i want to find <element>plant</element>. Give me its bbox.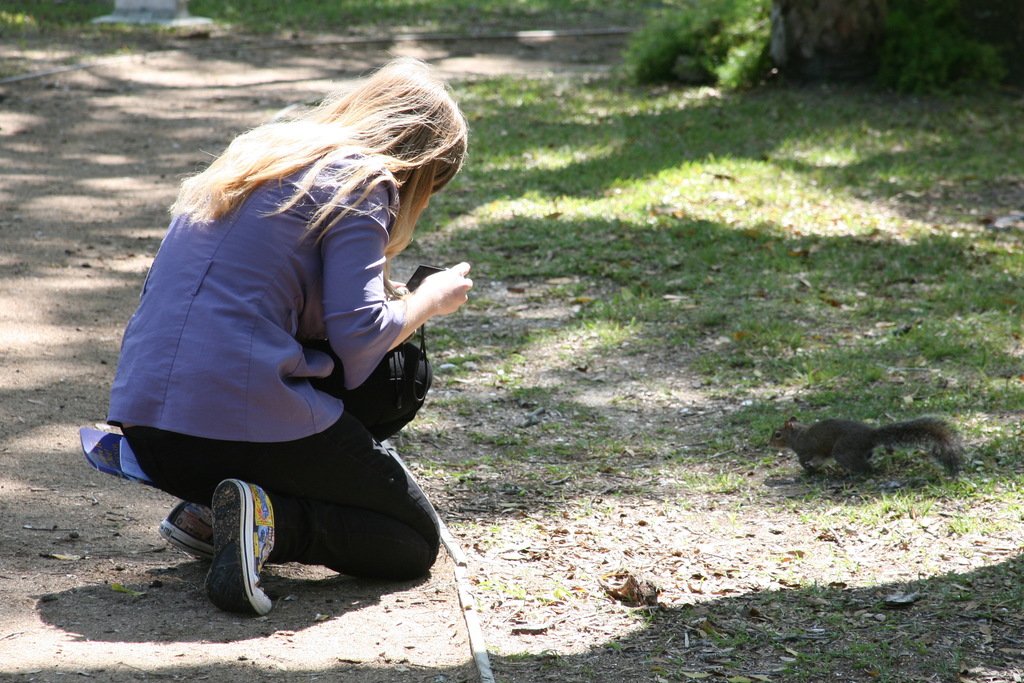
541 650 564 666.
